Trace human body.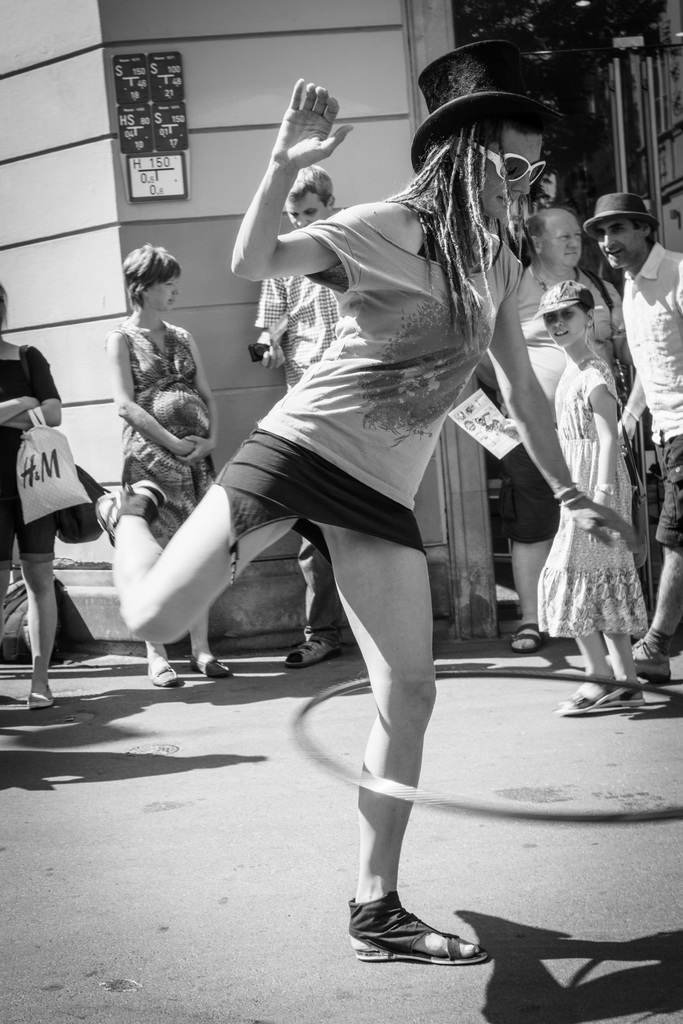
Traced to l=92, t=79, r=632, b=966.
